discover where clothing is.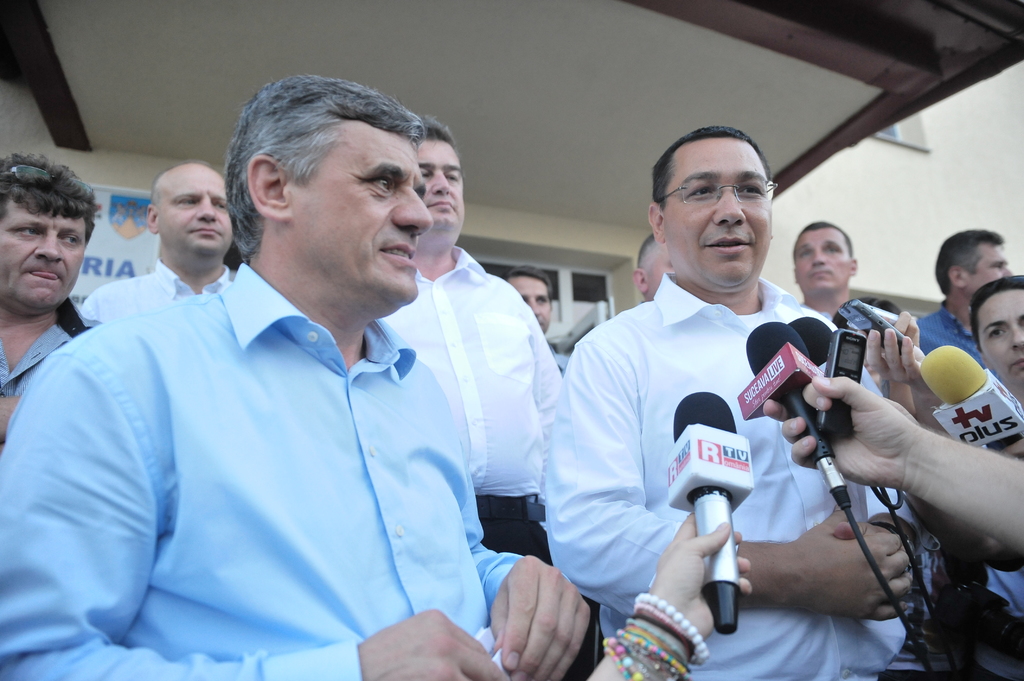
Discovered at crop(78, 257, 236, 334).
